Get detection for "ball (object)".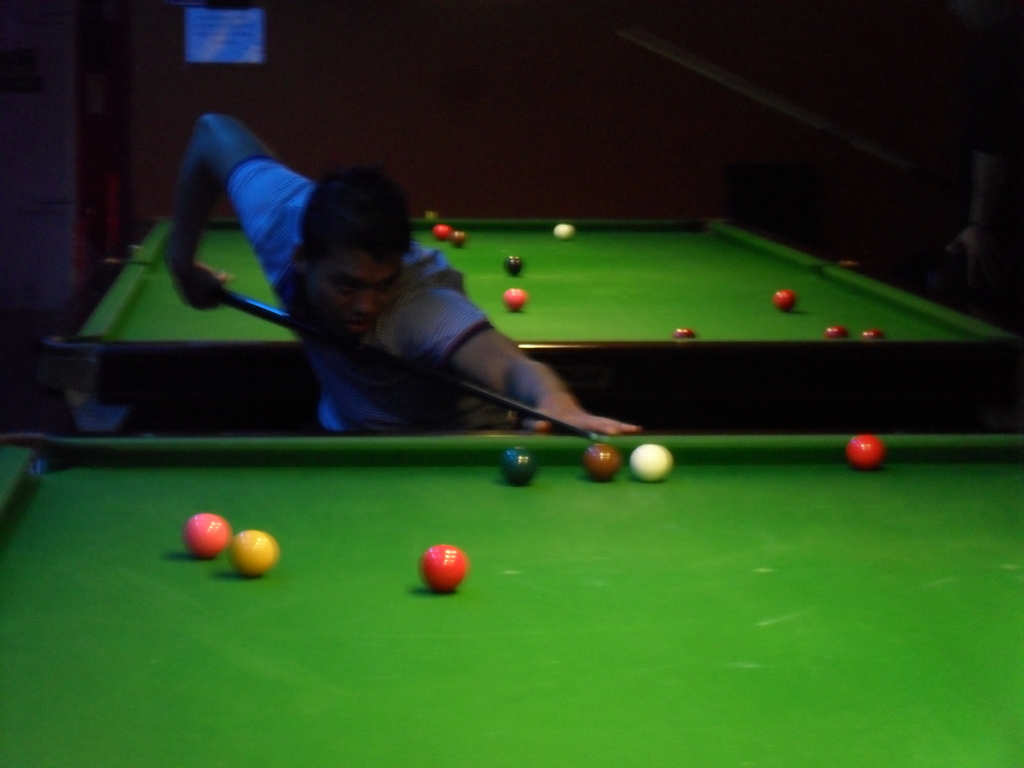
Detection: (500,450,537,486).
